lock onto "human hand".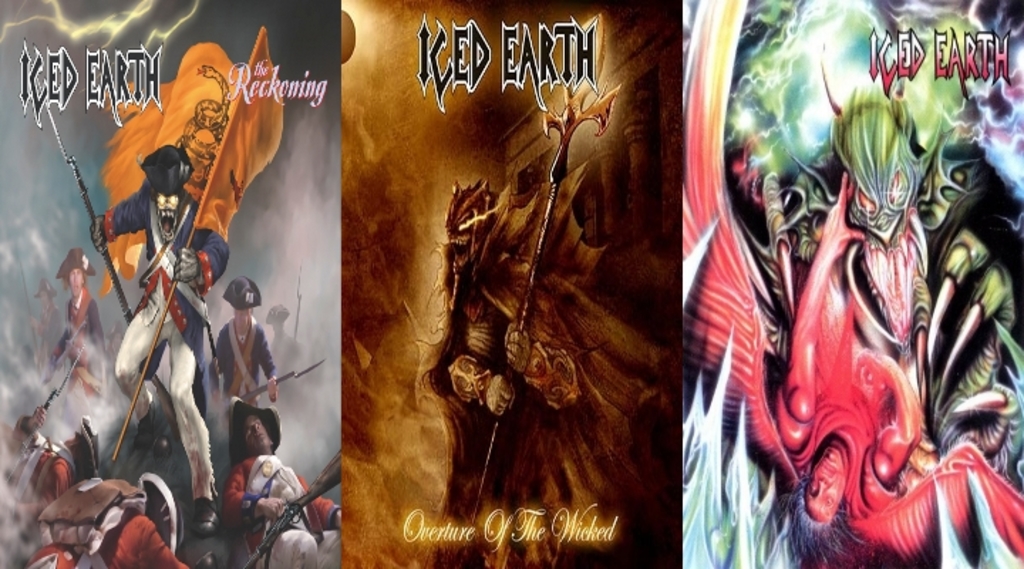
Locked: locate(822, 168, 870, 249).
